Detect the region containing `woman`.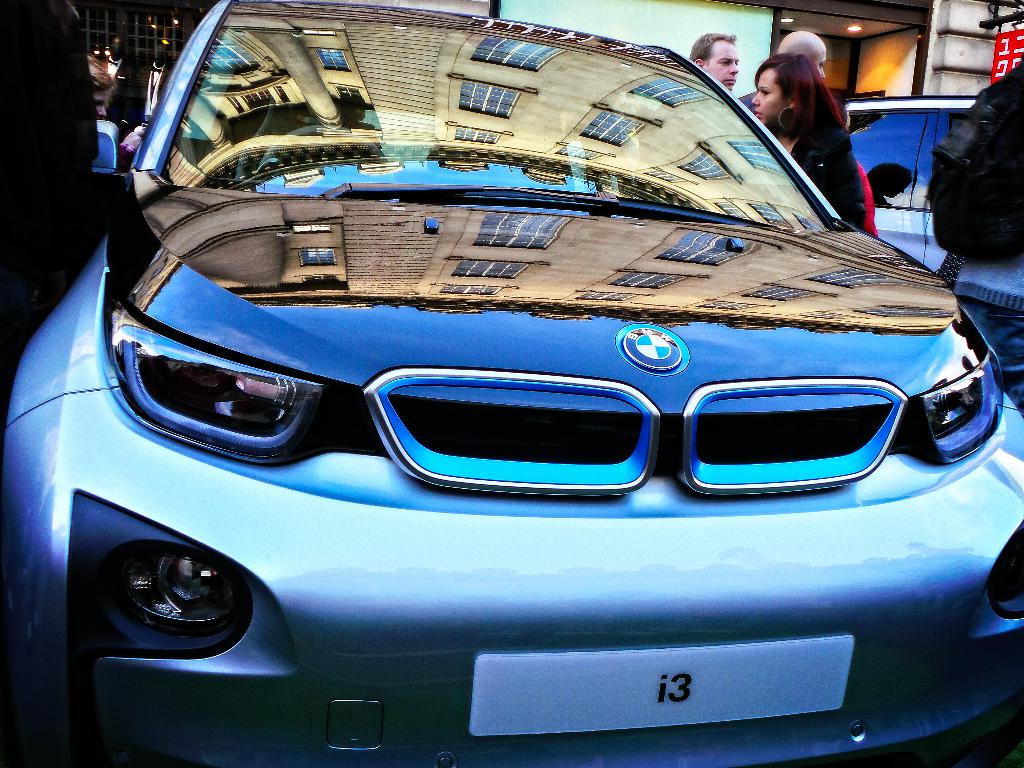
bbox=[750, 54, 867, 227].
